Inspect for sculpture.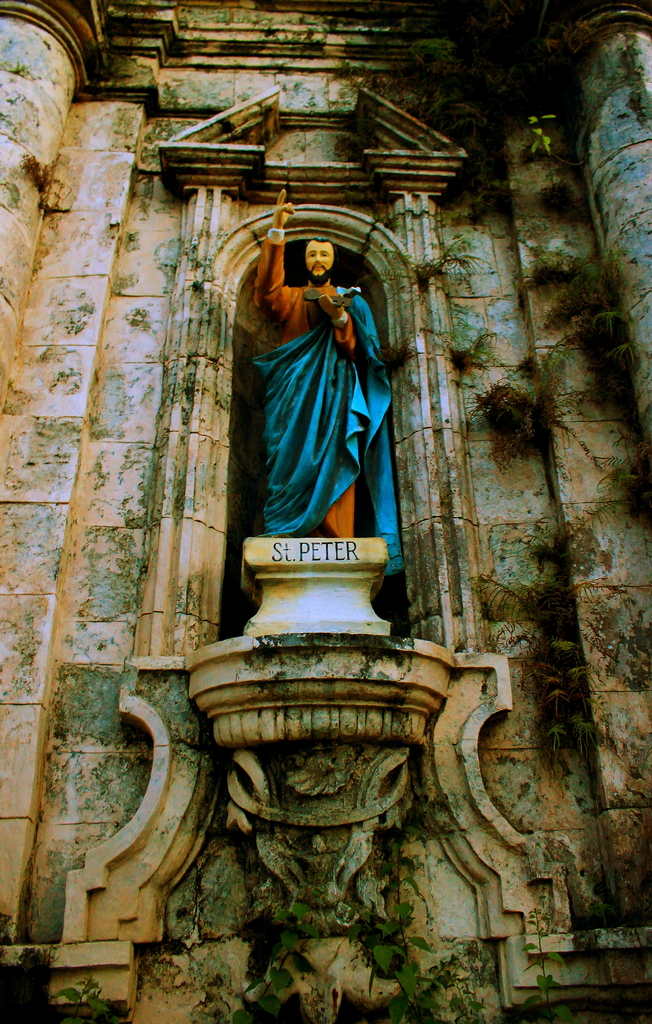
Inspection: box(234, 182, 407, 567).
